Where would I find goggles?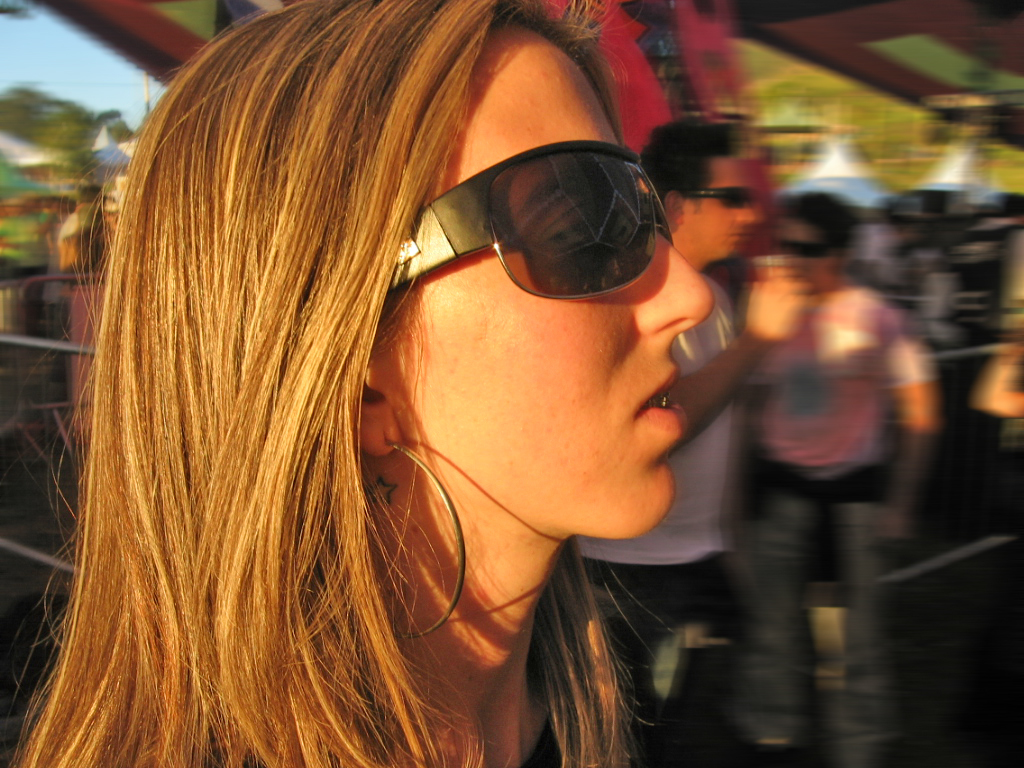
At (left=685, top=182, right=753, bottom=214).
